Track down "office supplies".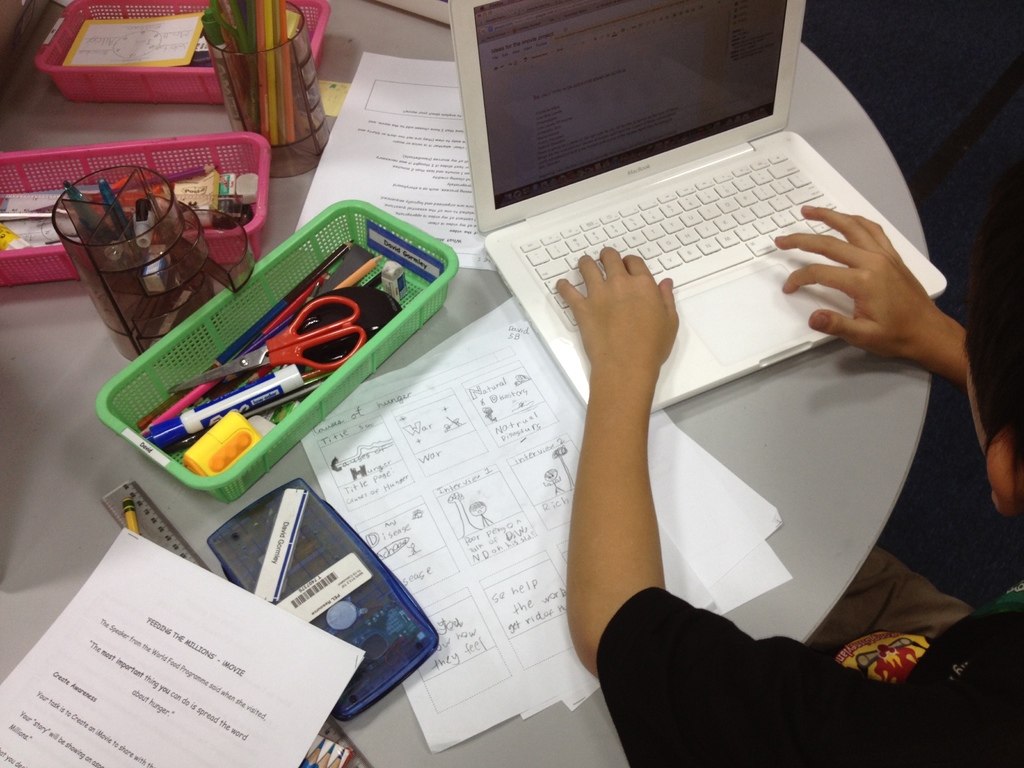
Tracked to Rect(467, 44, 928, 388).
